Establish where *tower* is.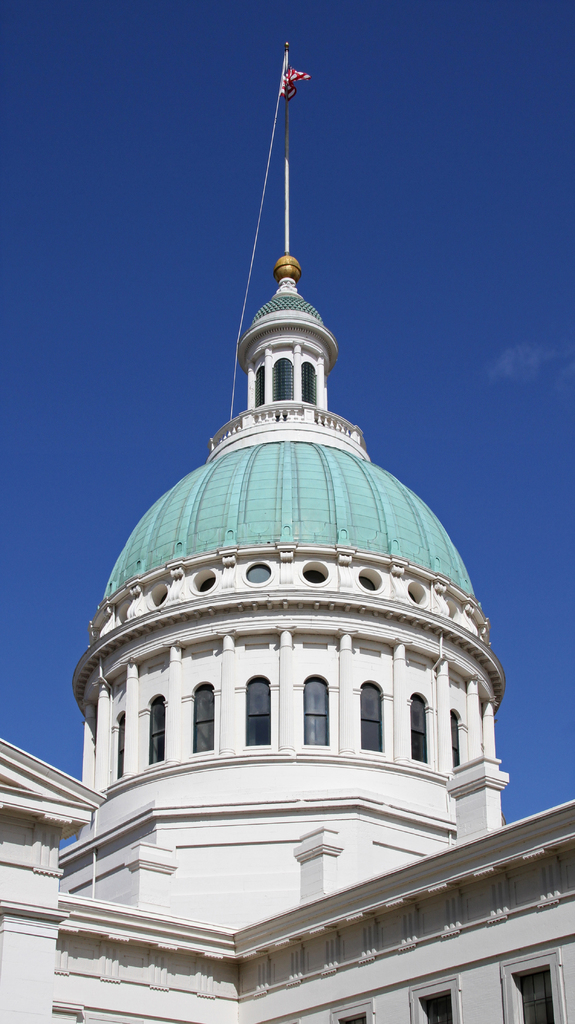
Established at [left=54, top=57, right=491, bottom=942].
